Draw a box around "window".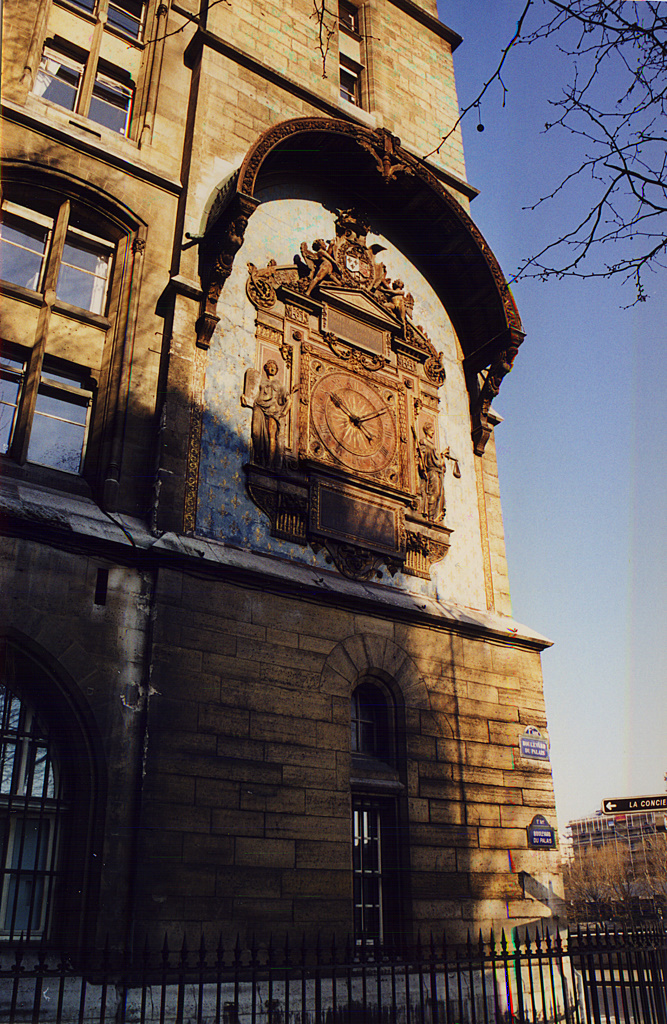
(left=15, top=167, right=132, bottom=473).
